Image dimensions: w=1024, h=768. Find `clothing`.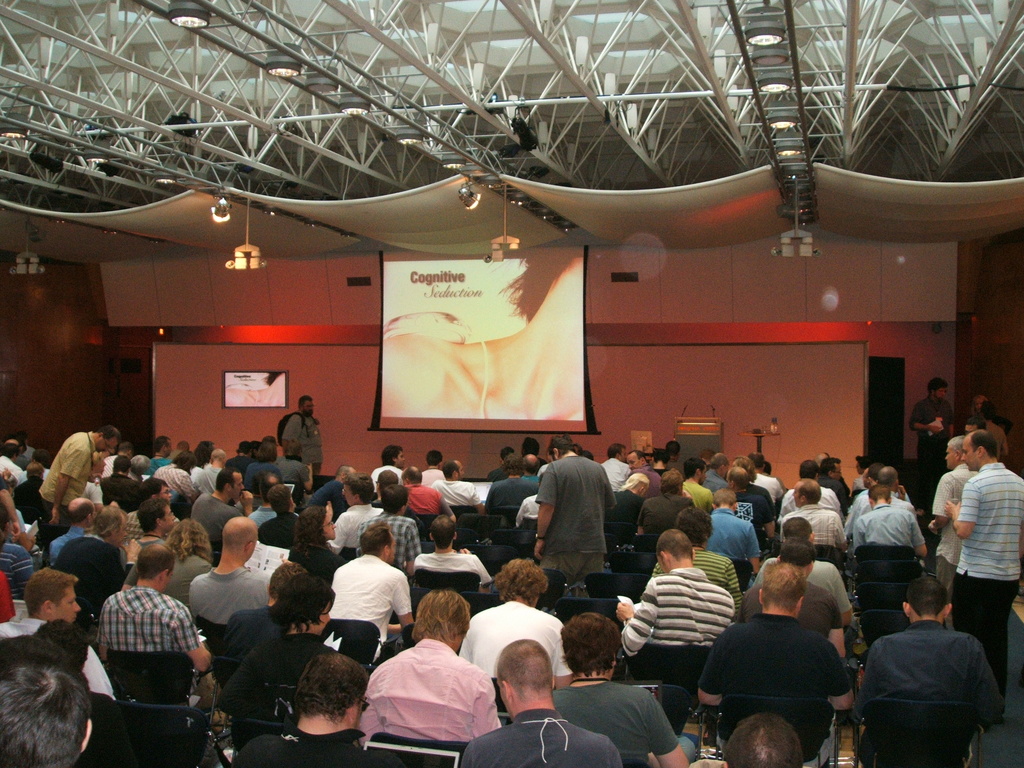
[149, 455, 166, 475].
